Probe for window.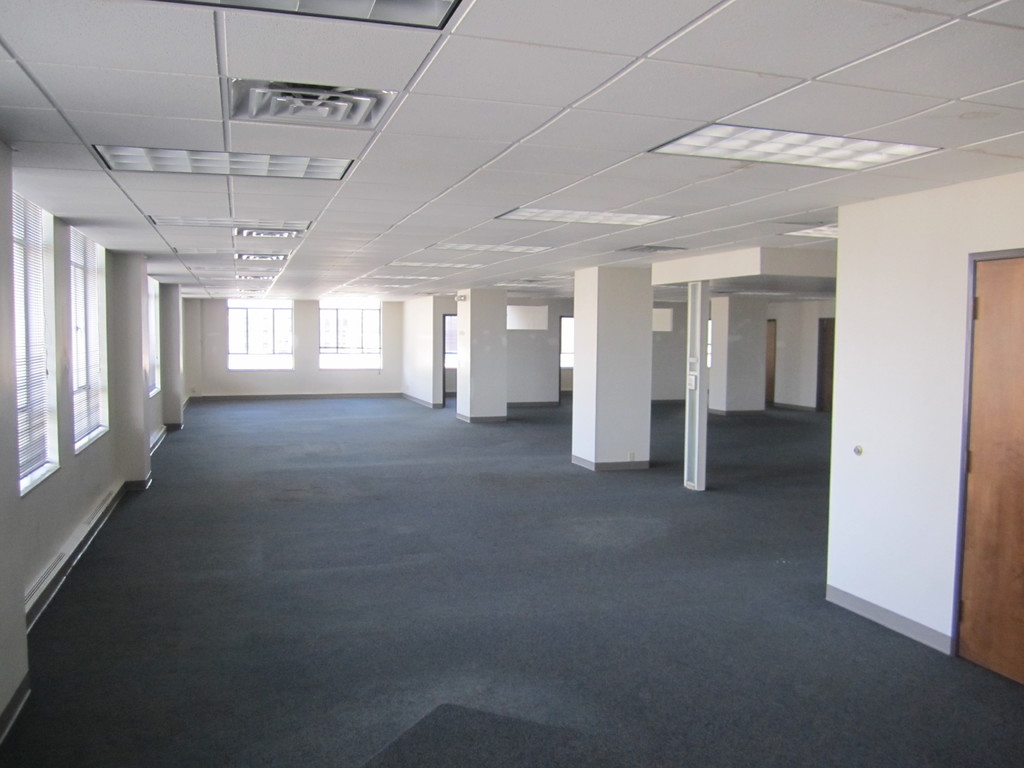
Probe result: crop(63, 223, 120, 429).
